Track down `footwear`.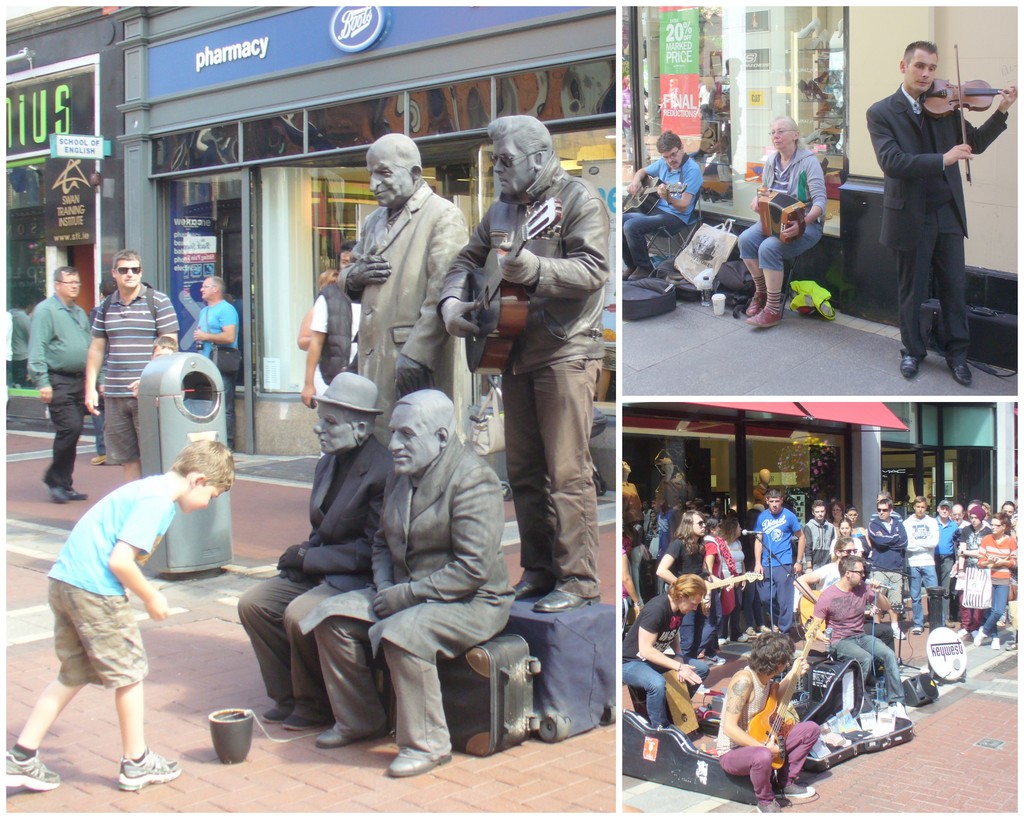
Tracked to bbox=(892, 626, 909, 640).
